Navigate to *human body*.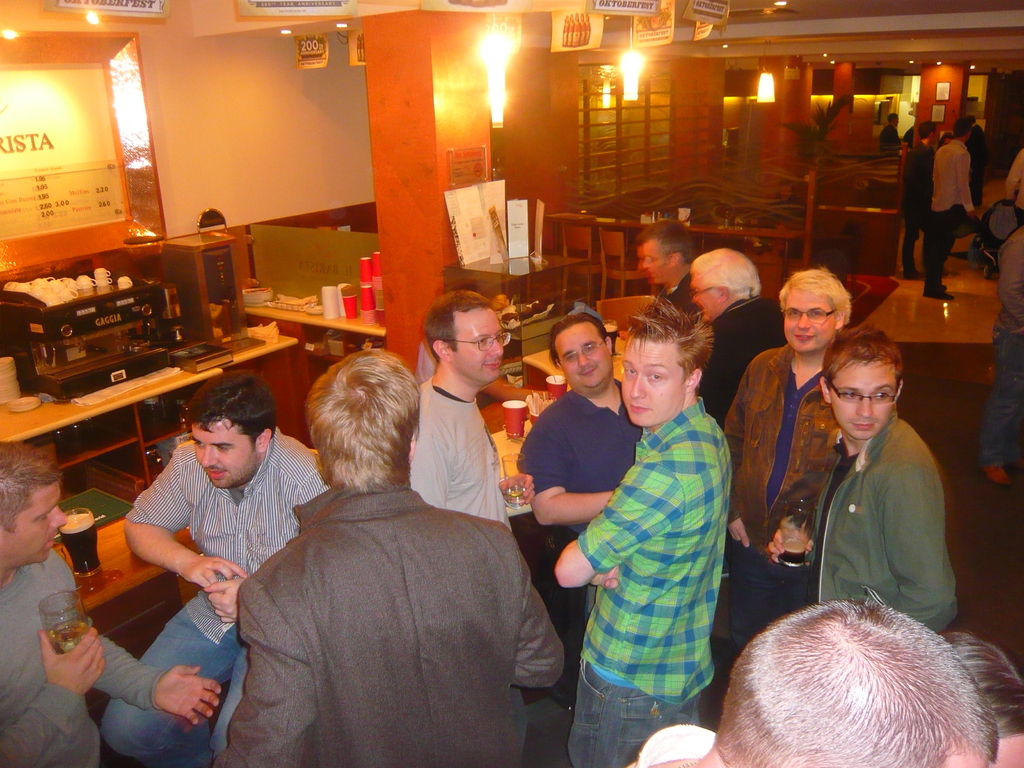
Navigation target: (553, 273, 748, 763).
